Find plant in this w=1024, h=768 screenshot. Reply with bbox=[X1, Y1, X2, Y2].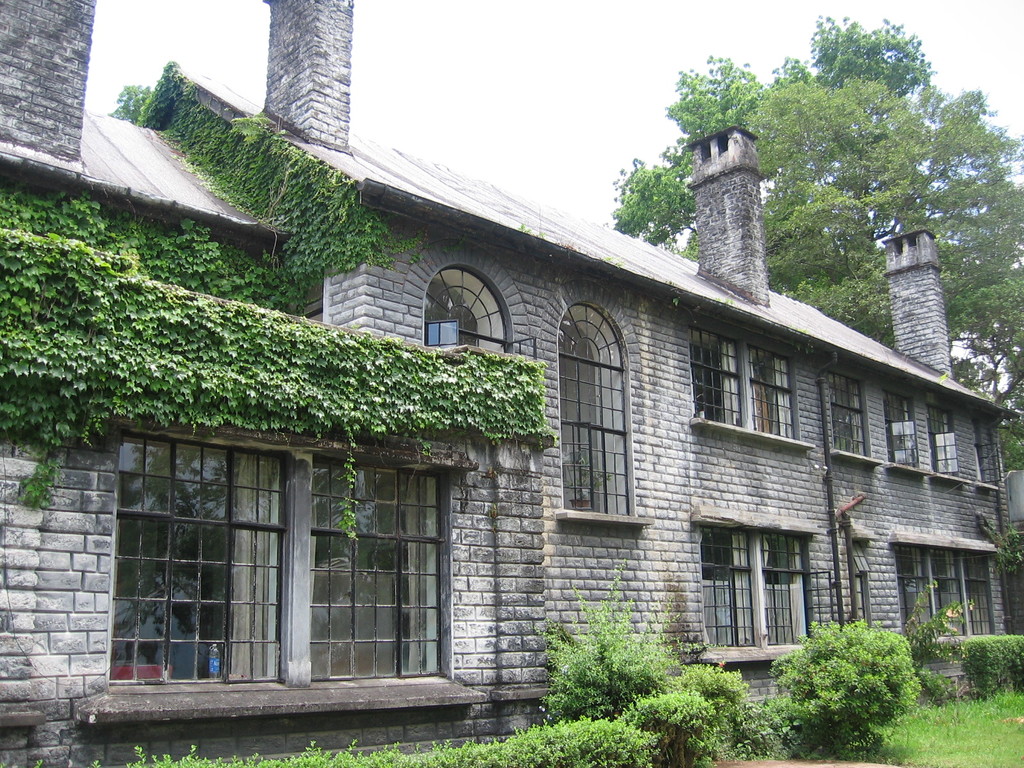
bbox=[997, 526, 1023, 574].
